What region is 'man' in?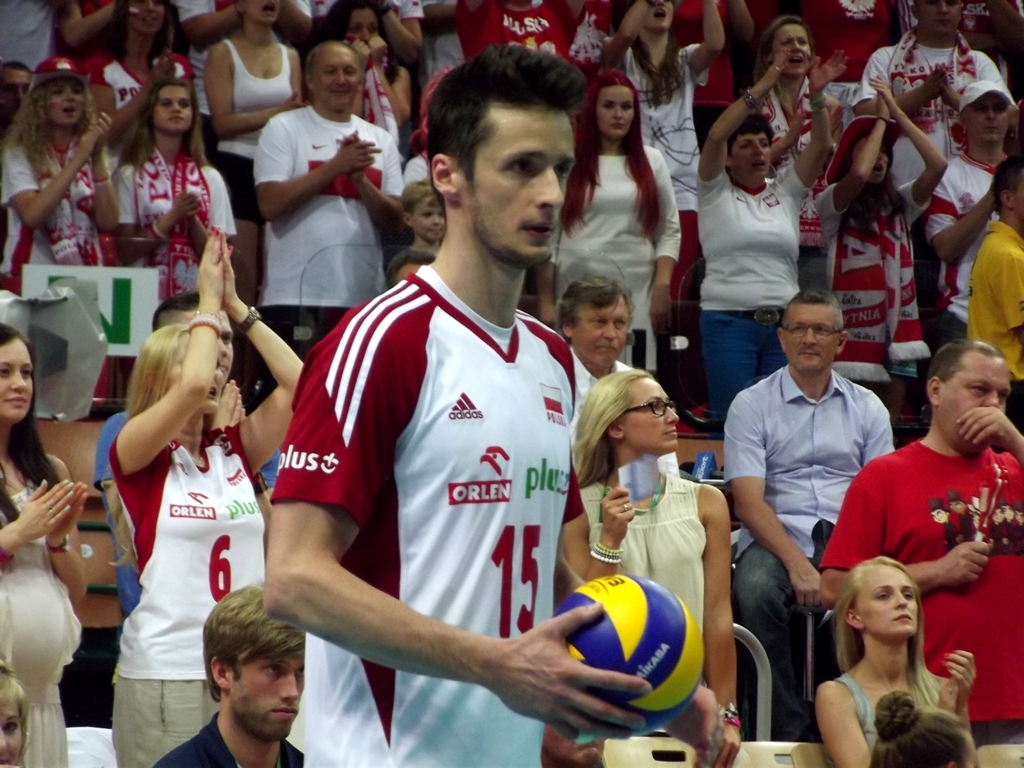
<box>820,336,1023,750</box>.
